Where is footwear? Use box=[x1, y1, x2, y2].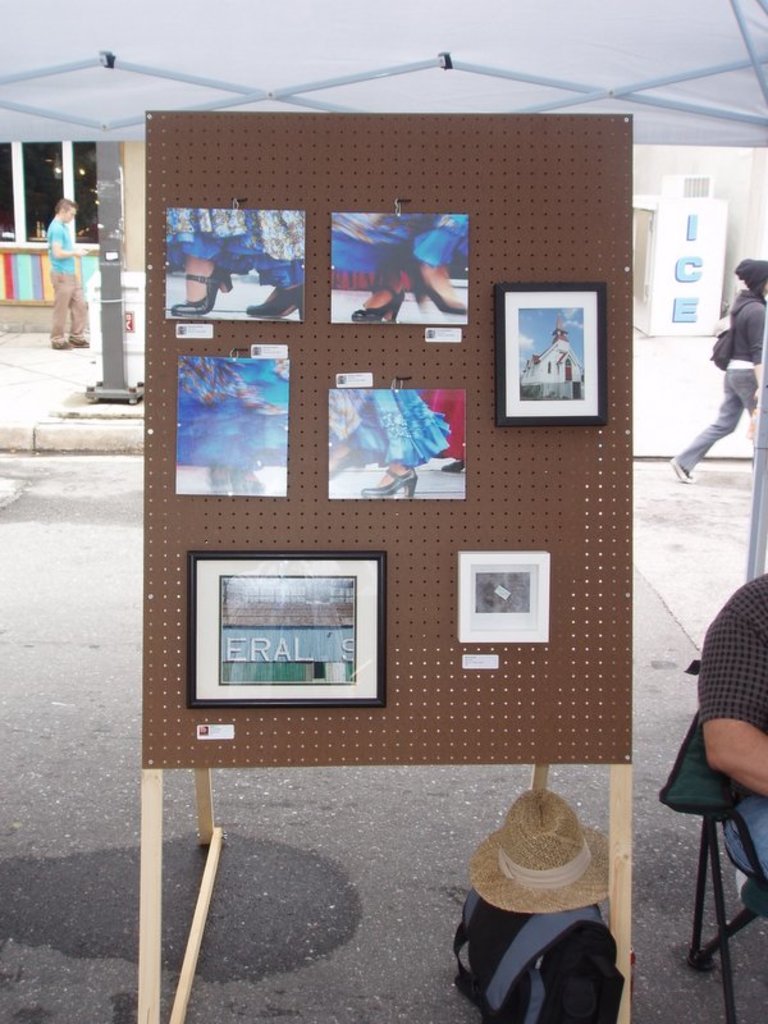
box=[732, 870, 751, 902].
